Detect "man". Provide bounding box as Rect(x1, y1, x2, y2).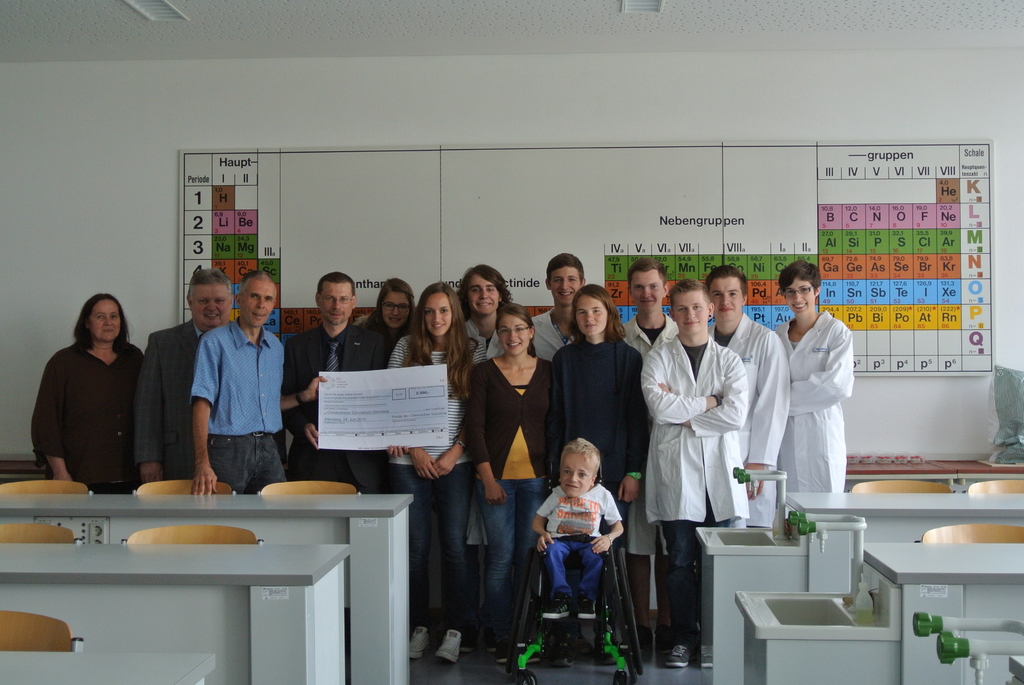
Rect(698, 264, 791, 531).
